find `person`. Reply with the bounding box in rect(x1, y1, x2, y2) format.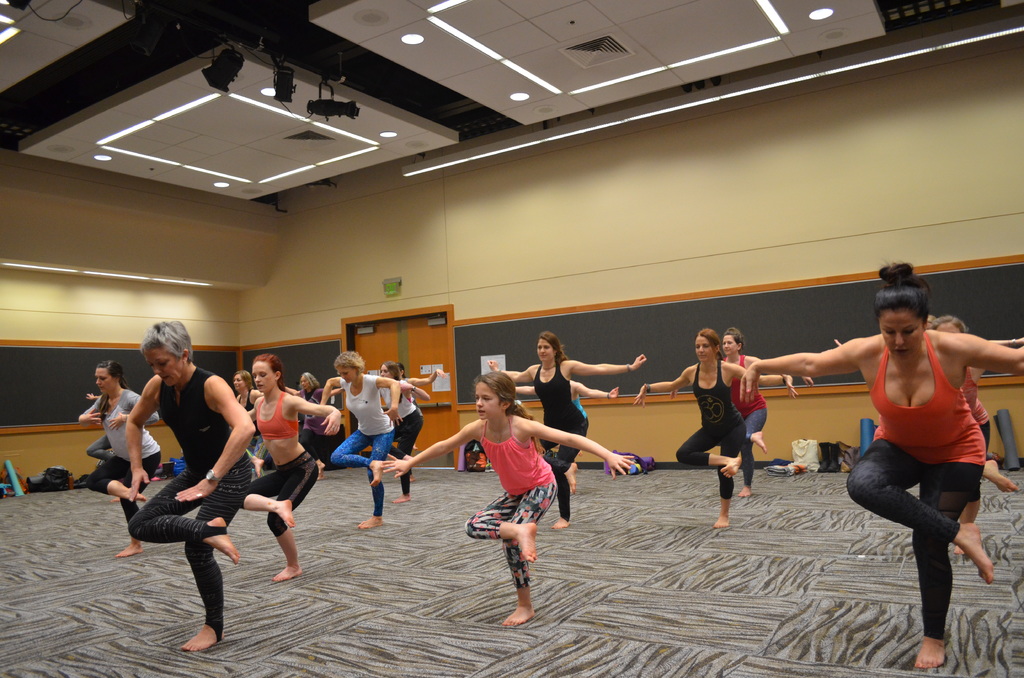
rect(284, 372, 343, 483).
